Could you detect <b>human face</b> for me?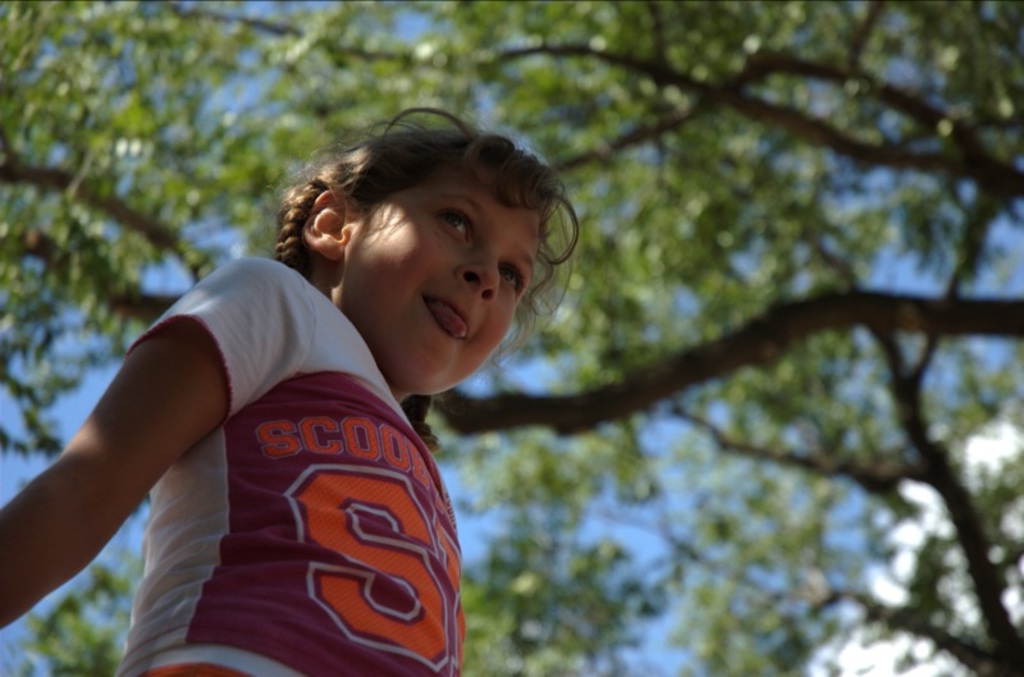
Detection result: 351 166 543 390.
